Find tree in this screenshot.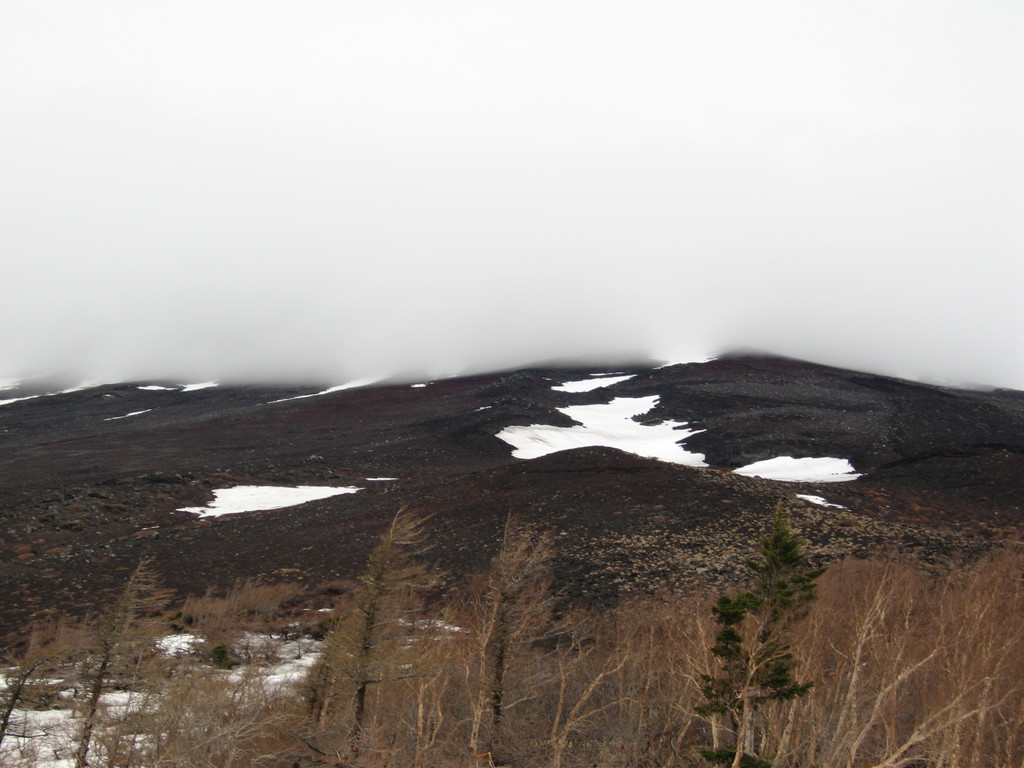
The bounding box for tree is region(682, 636, 826, 767).
